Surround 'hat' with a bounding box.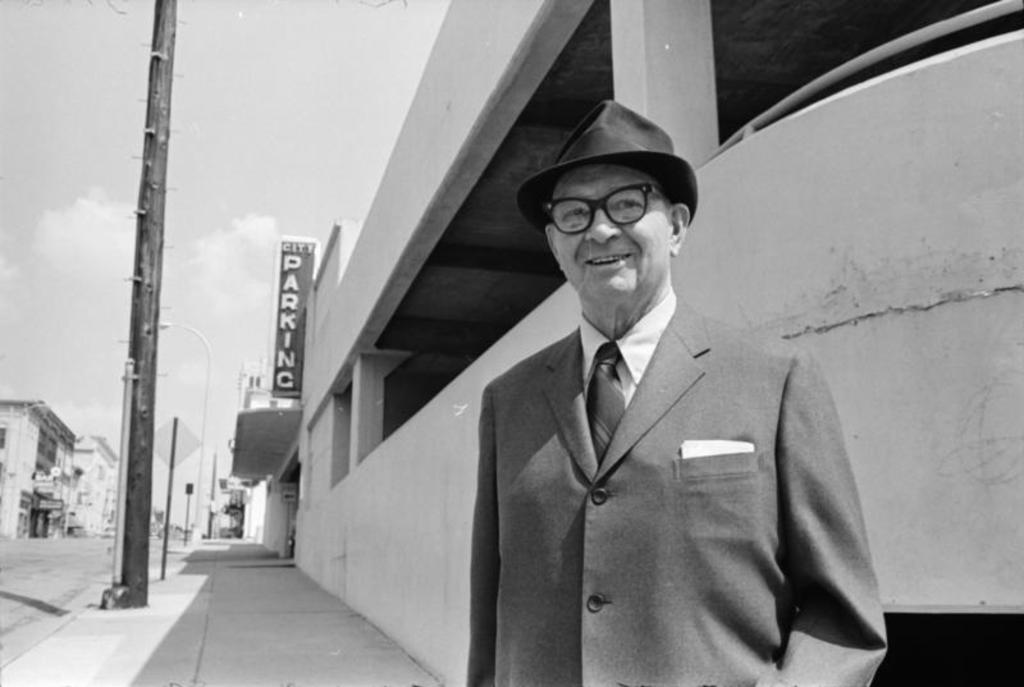
<bbox>524, 102, 701, 232</bbox>.
